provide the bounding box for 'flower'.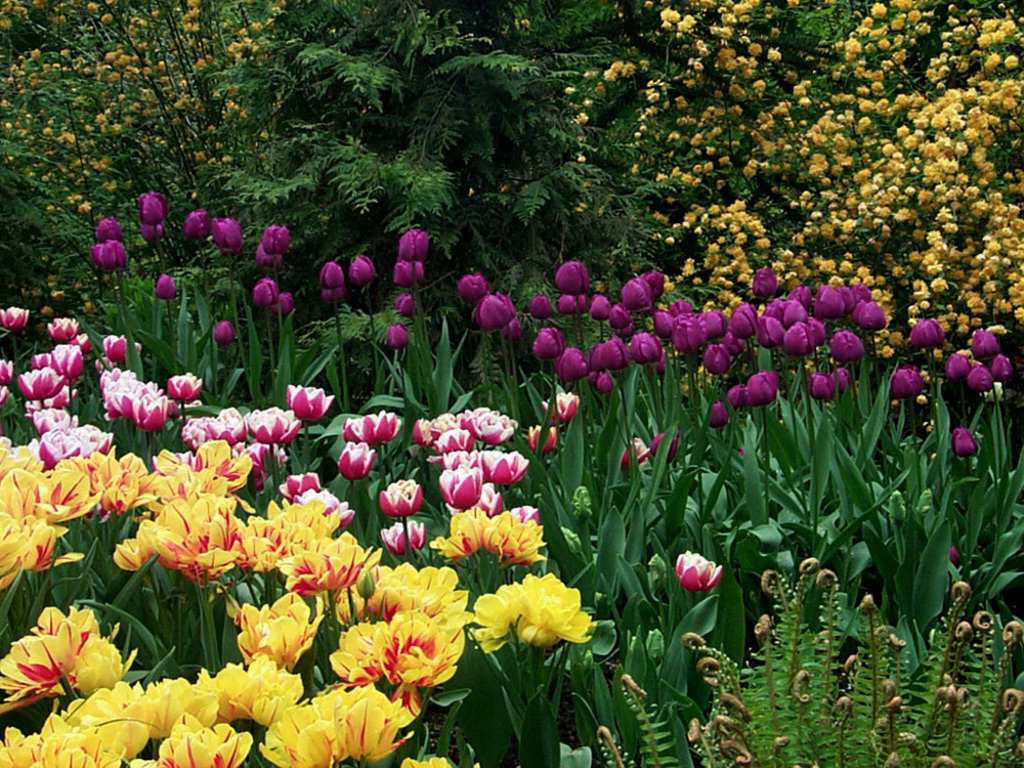
<region>325, 286, 343, 299</region>.
